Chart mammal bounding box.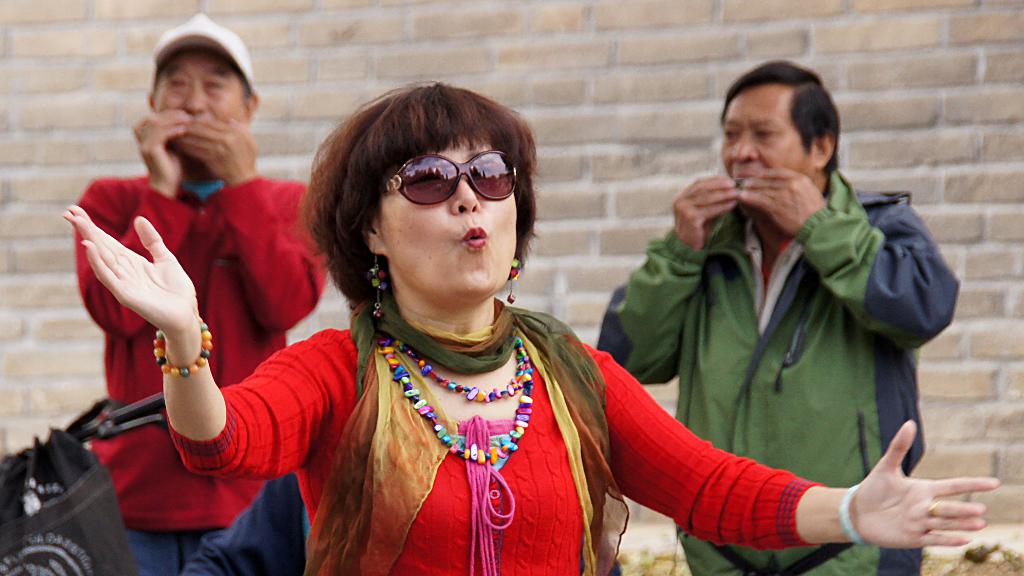
Charted: box(73, 11, 334, 575).
